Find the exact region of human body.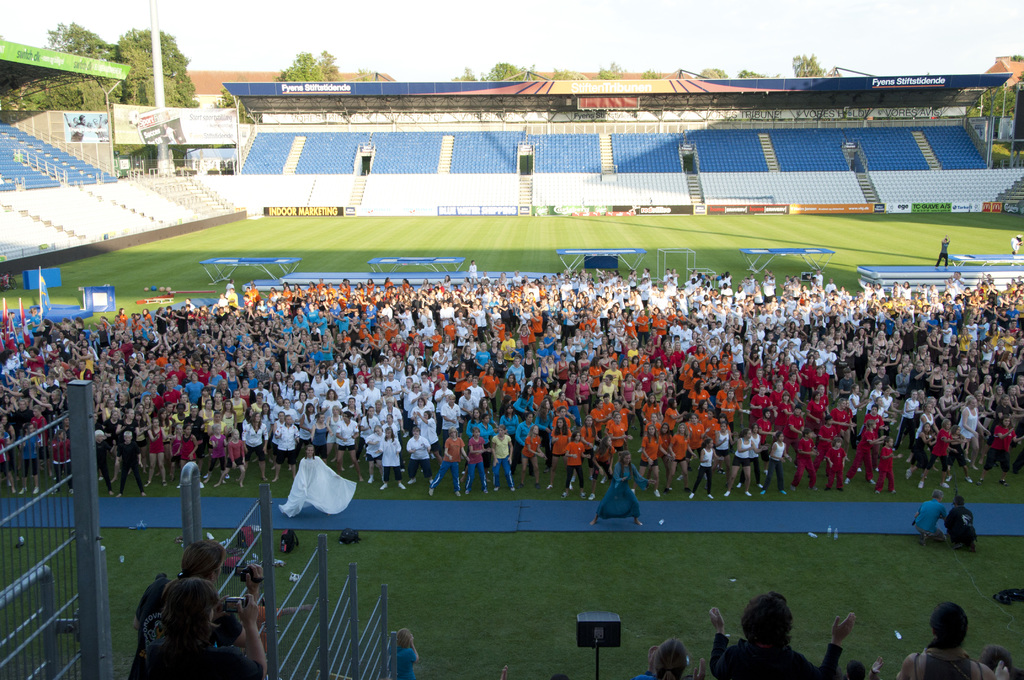
Exact region: pyautogui.locateOnScreen(438, 399, 466, 445).
